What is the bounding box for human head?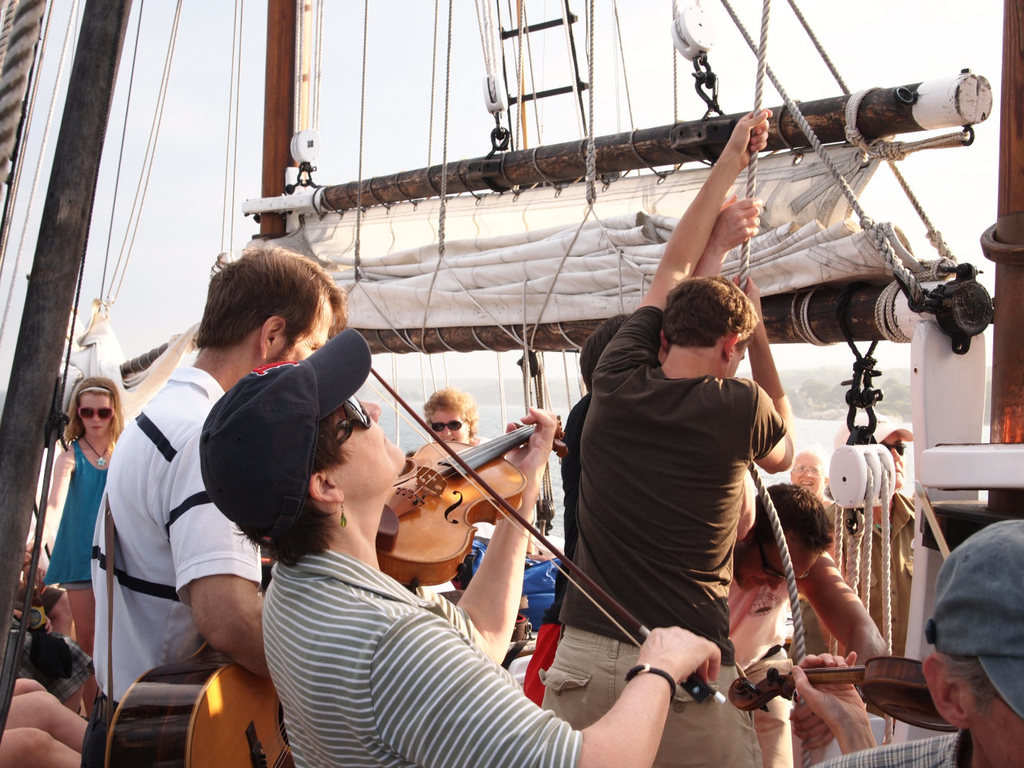
(198,322,408,568).
